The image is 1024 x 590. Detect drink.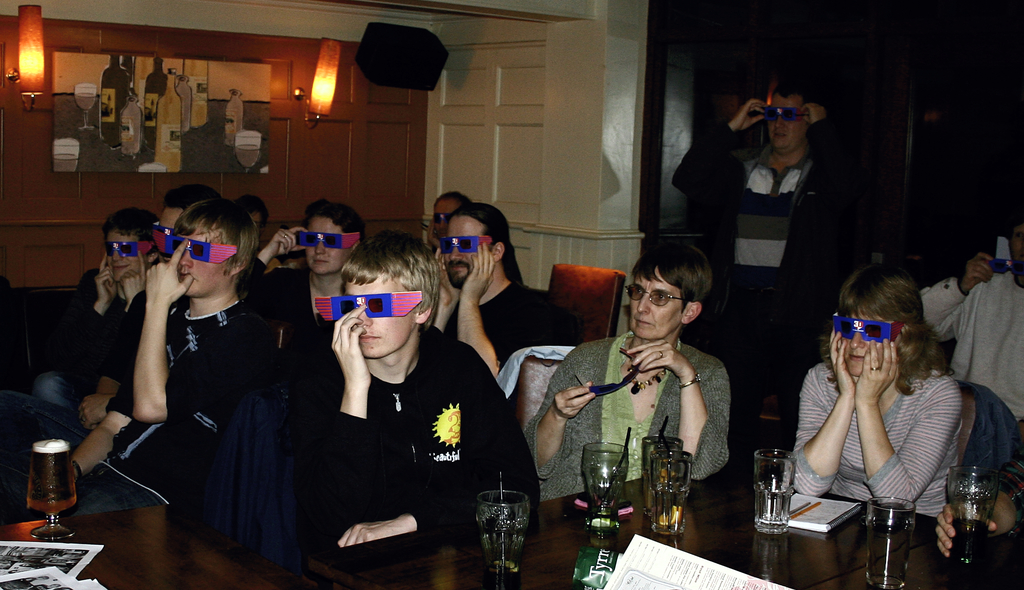
Detection: l=954, t=518, r=988, b=565.
